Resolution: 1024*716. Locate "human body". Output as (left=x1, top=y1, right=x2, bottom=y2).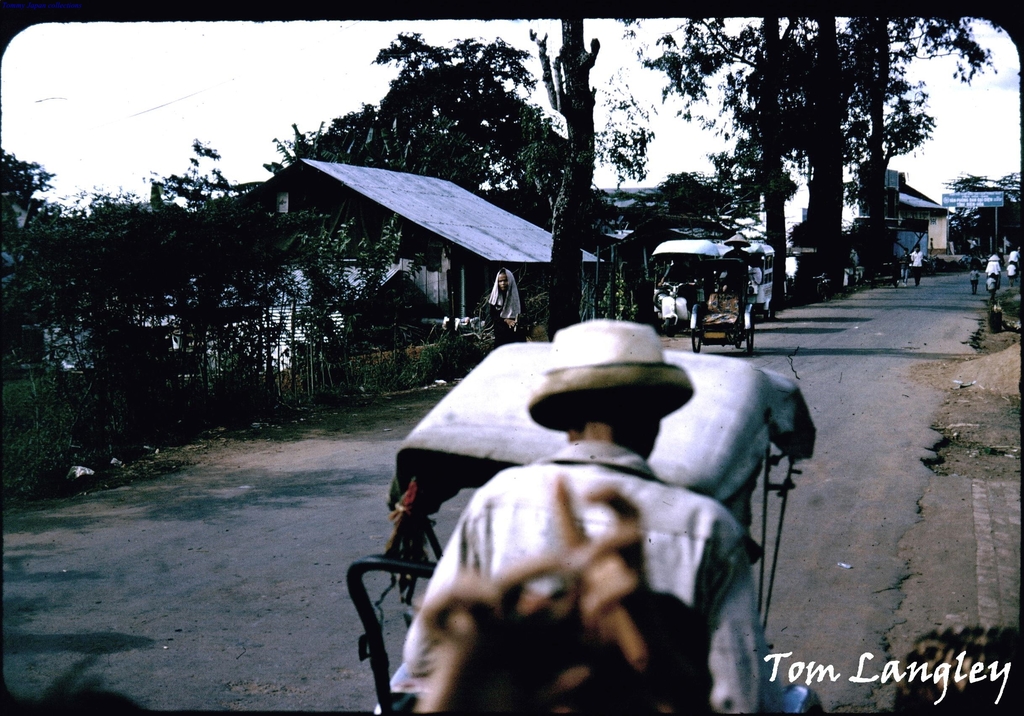
(left=481, top=264, right=540, bottom=342).
